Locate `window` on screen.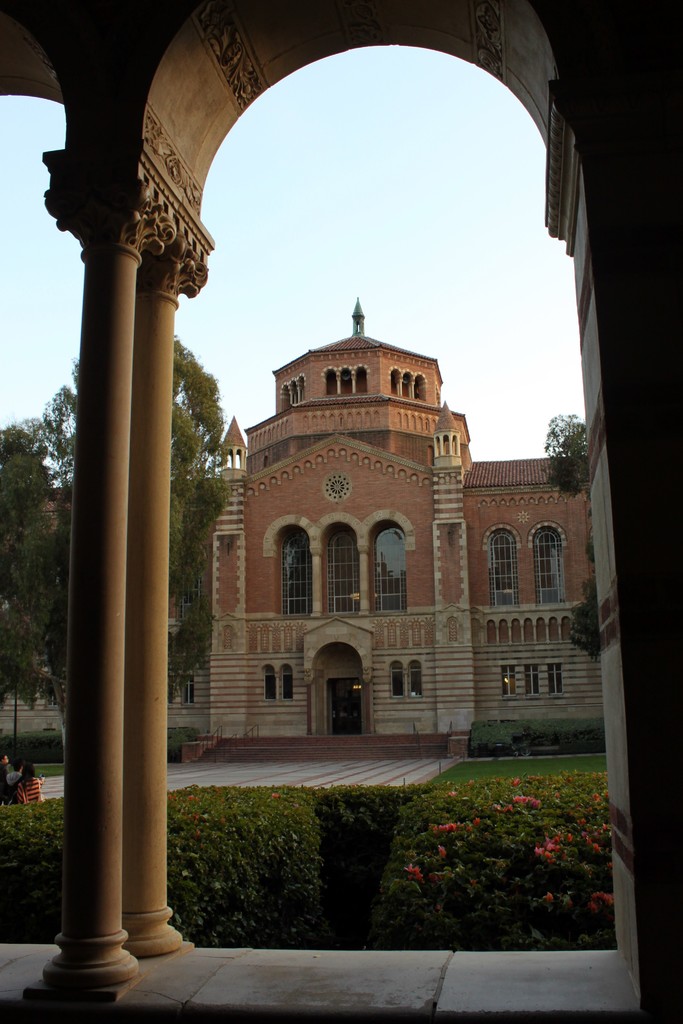
On screen at box(536, 518, 566, 599).
